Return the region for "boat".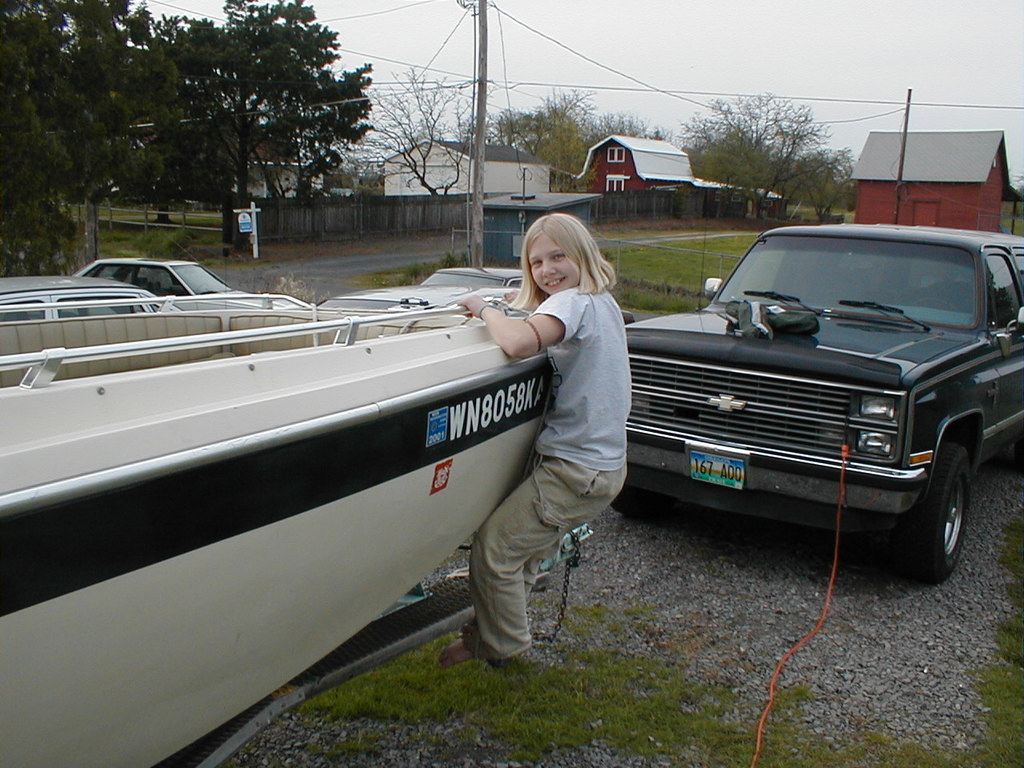
0:226:626:636.
